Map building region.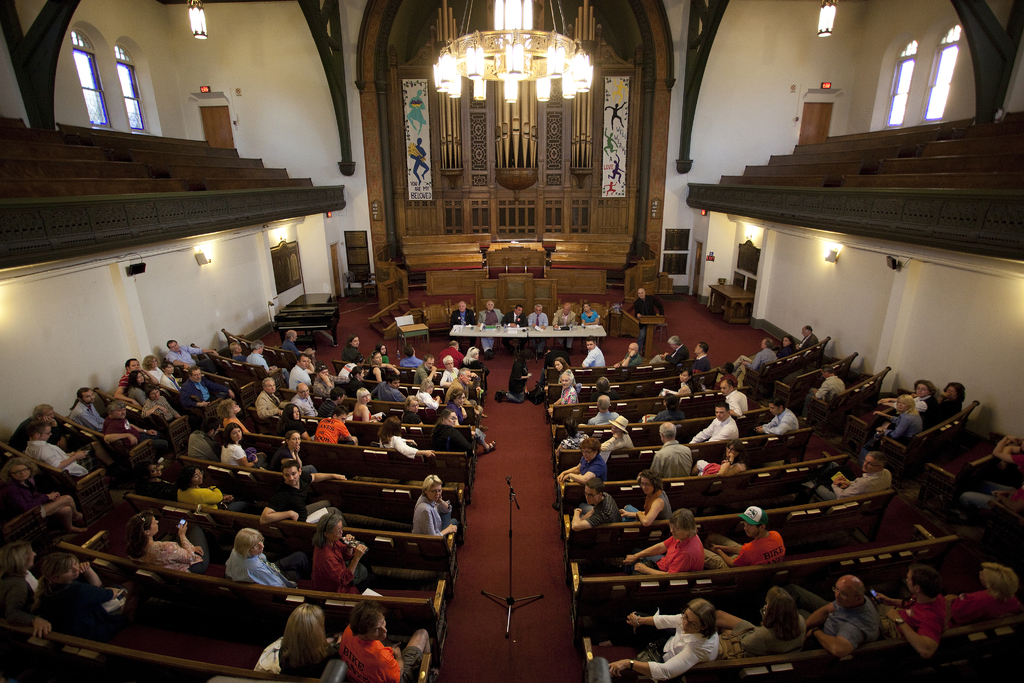
Mapped to 0 0 1023 682.
